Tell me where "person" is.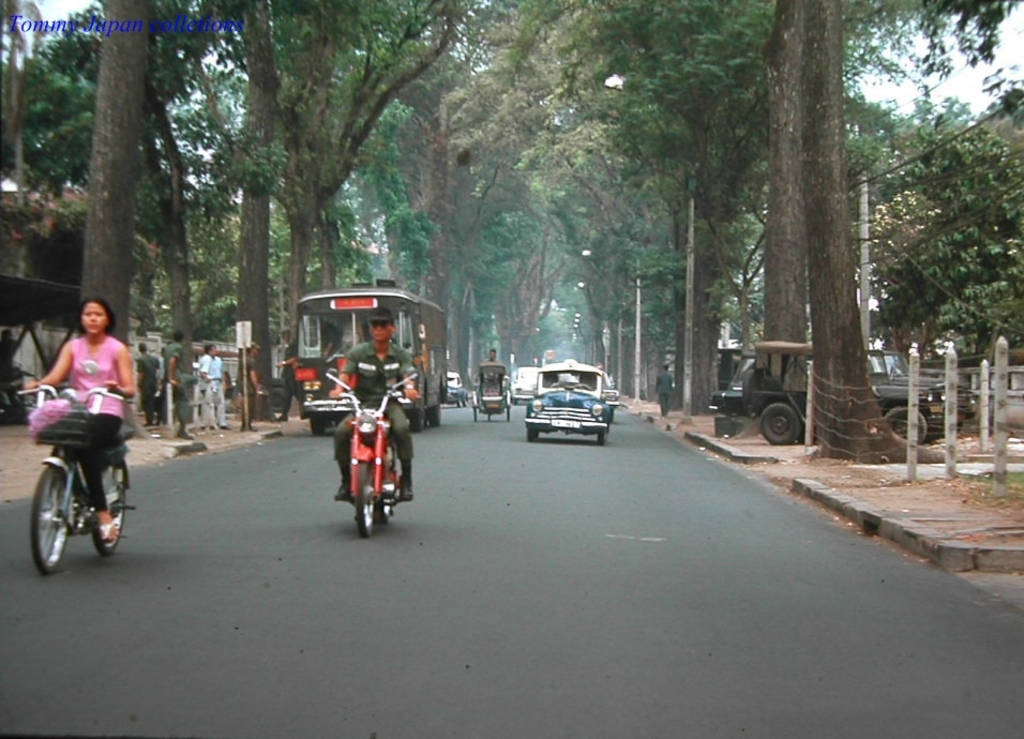
"person" is at region(327, 307, 419, 503).
